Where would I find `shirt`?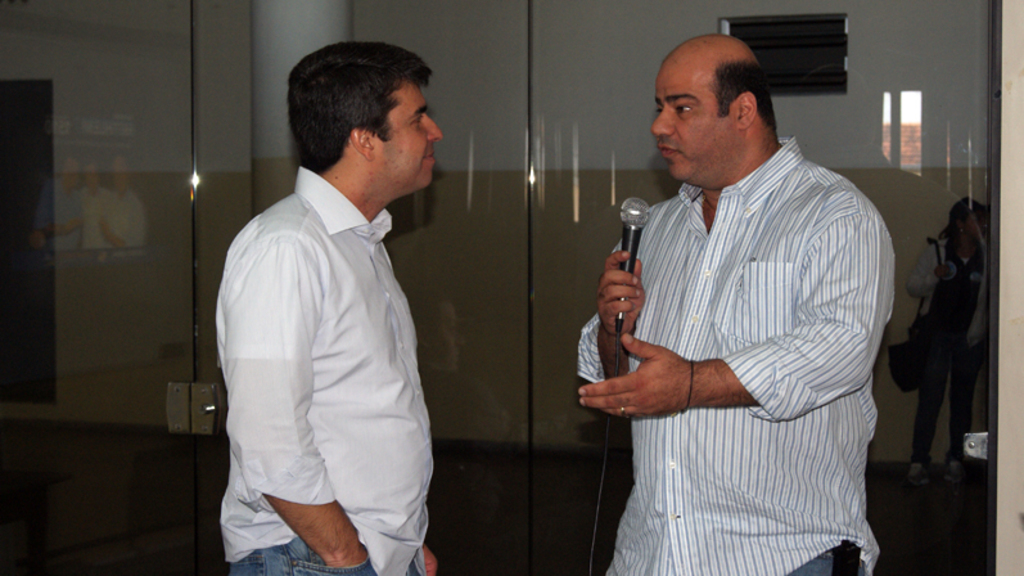
At (left=570, top=120, right=894, bottom=535).
